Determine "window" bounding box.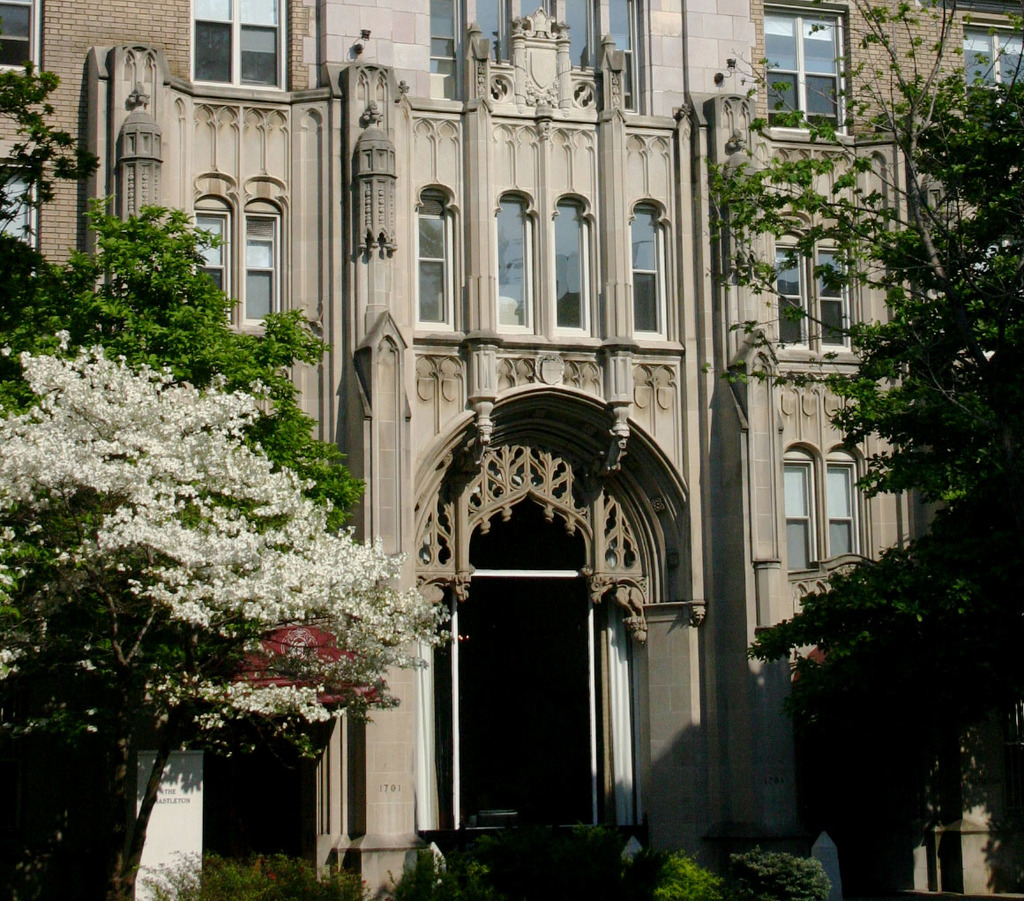
Determined: [left=1, top=0, right=41, bottom=79].
